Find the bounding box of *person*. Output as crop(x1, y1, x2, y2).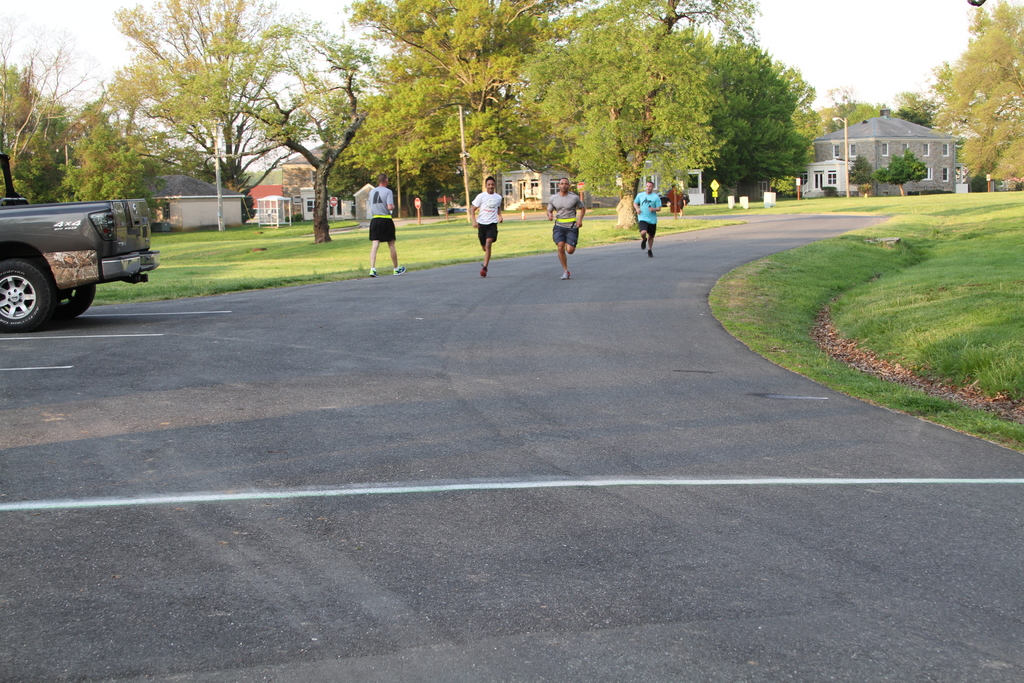
crop(635, 177, 661, 259).
